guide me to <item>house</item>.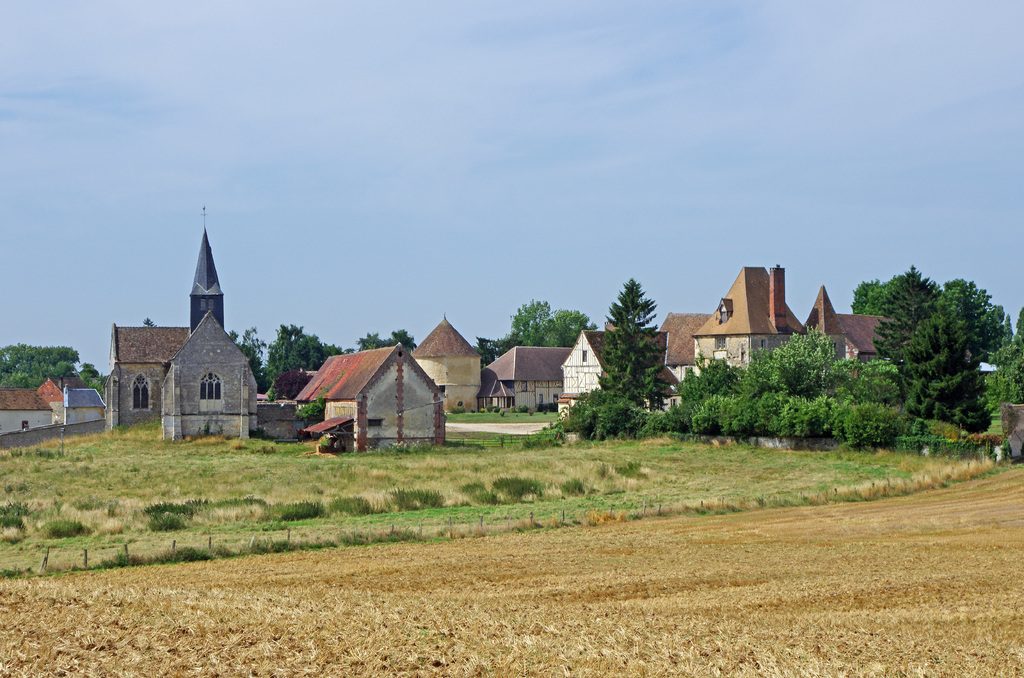
Guidance: box(409, 314, 488, 411).
